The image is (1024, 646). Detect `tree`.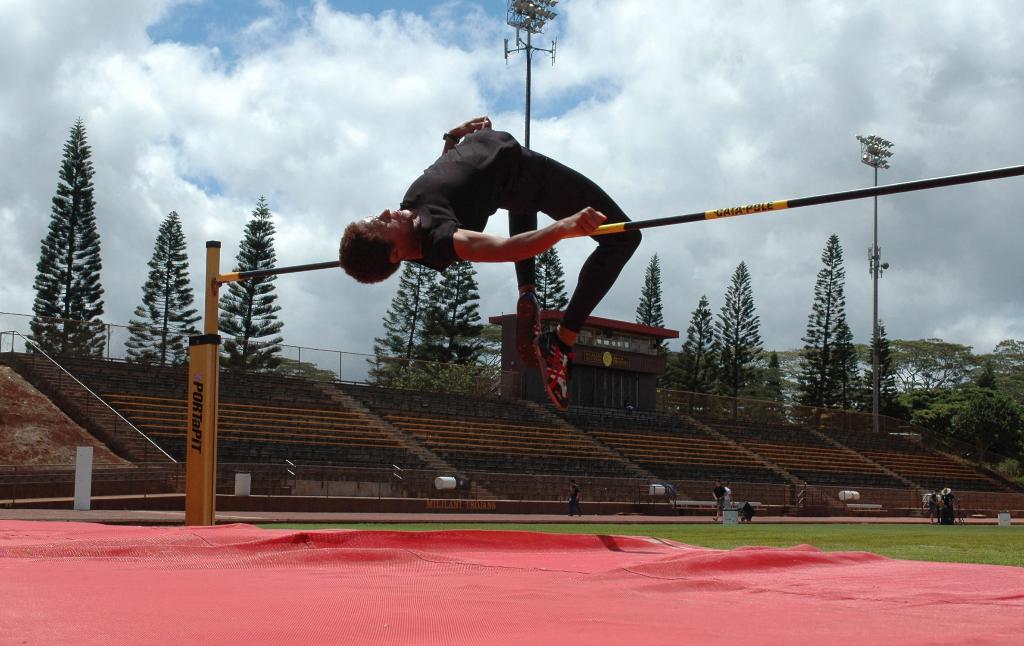
Detection: box(757, 343, 789, 425).
